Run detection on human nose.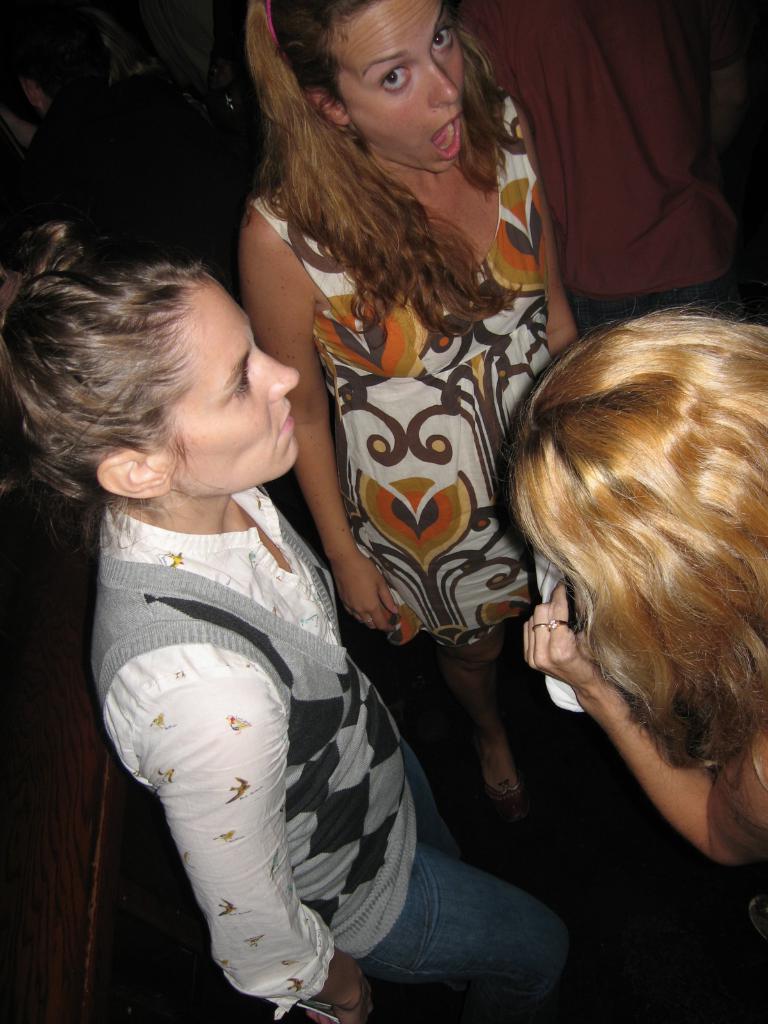
Result: 254/349/296/399.
